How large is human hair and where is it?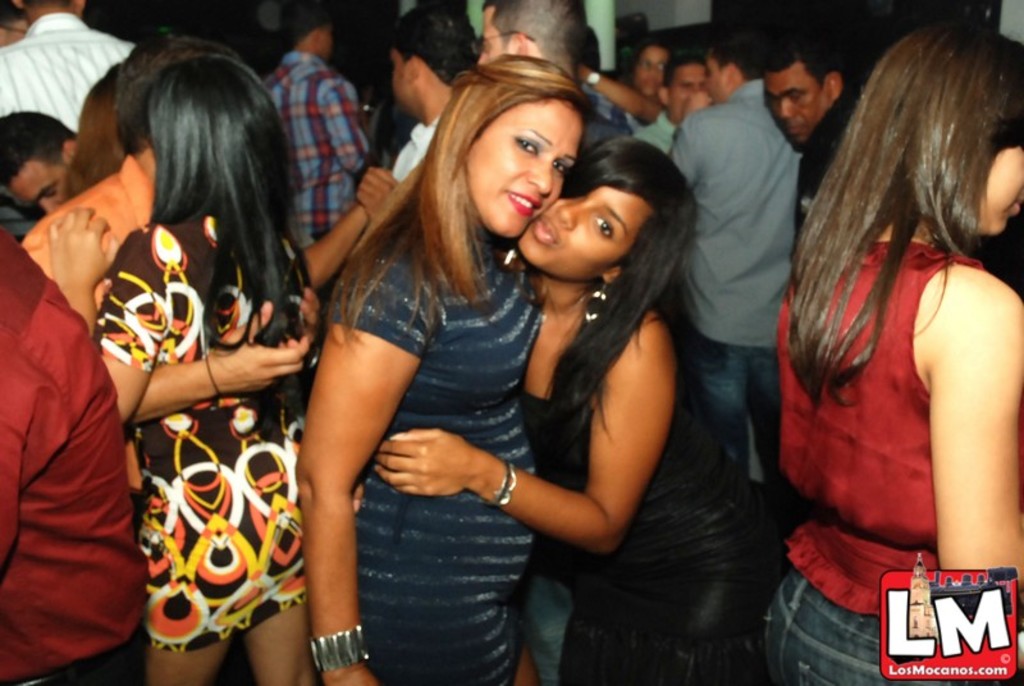
Bounding box: region(389, 0, 480, 83).
